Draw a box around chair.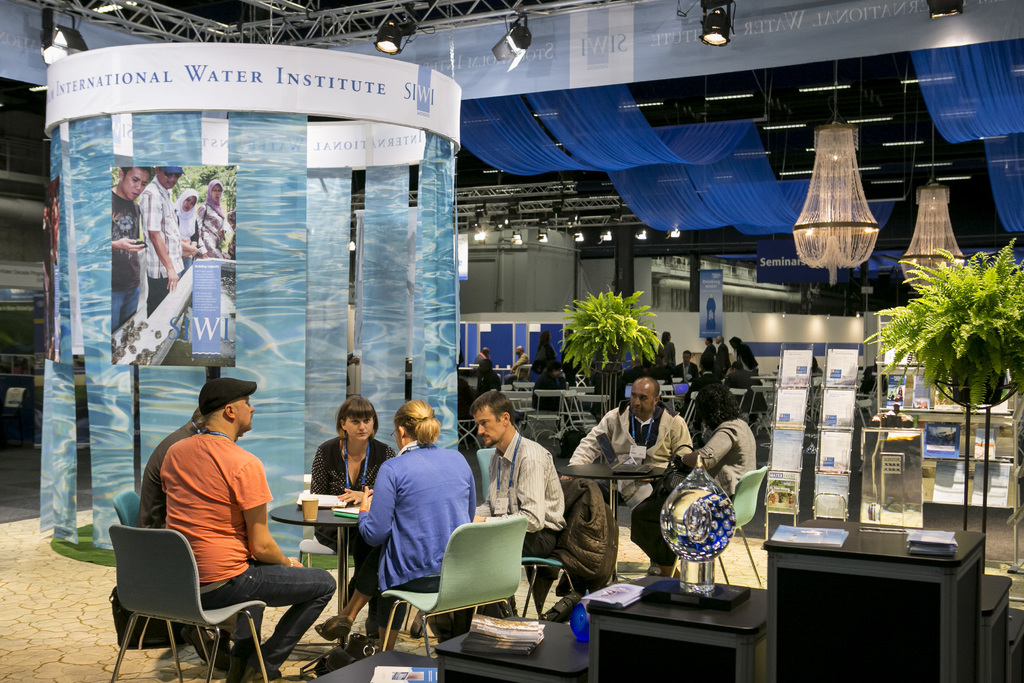
[x1=294, y1=473, x2=360, y2=572].
